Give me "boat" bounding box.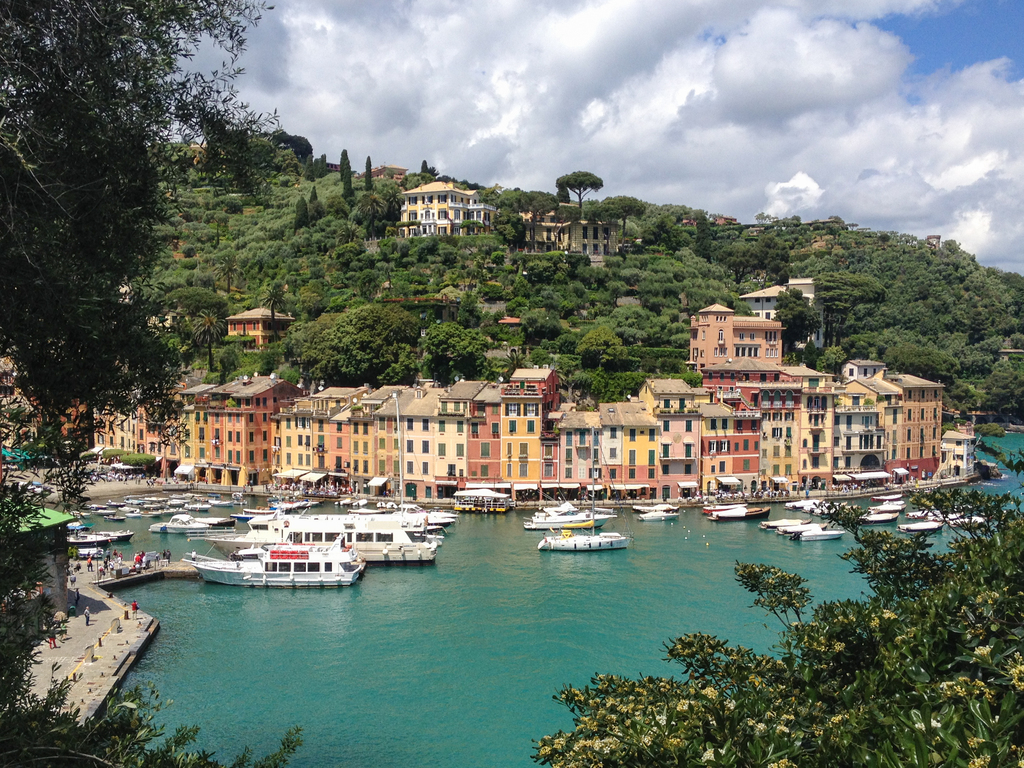
(left=948, top=518, right=989, bottom=525).
